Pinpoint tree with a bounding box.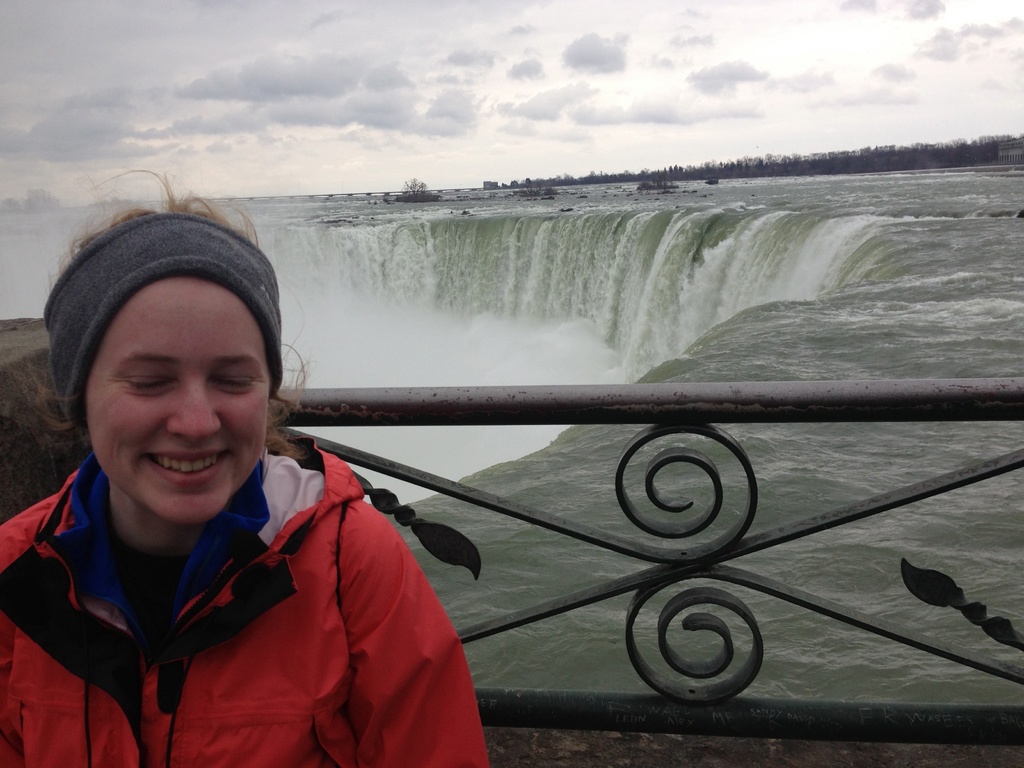
rect(394, 166, 432, 205).
